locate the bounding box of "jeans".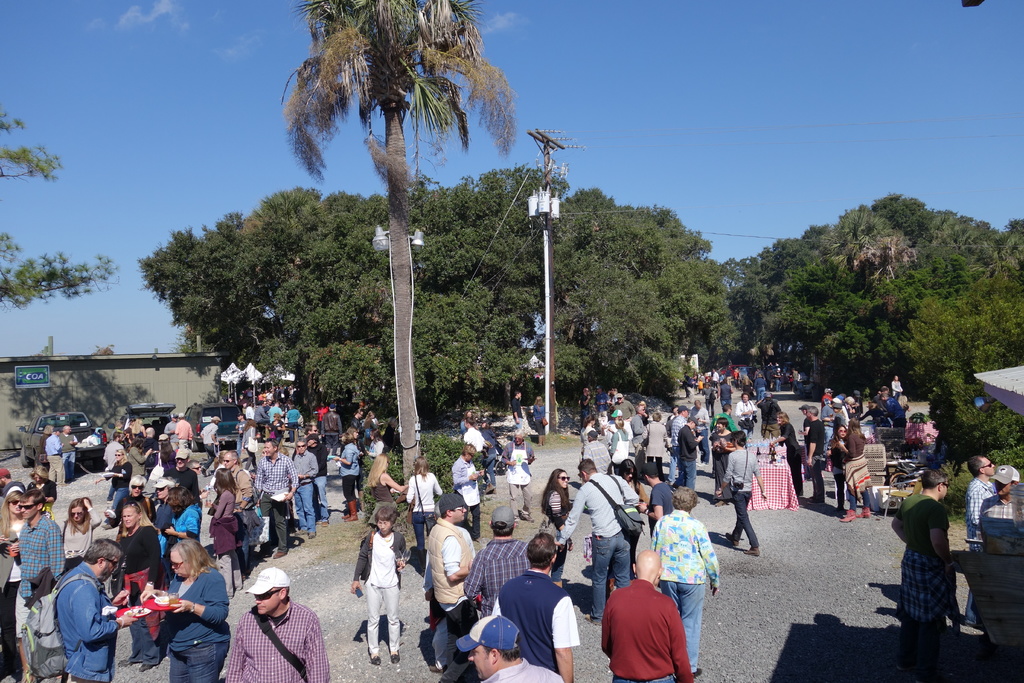
Bounding box: (x1=0, y1=586, x2=20, y2=682).
